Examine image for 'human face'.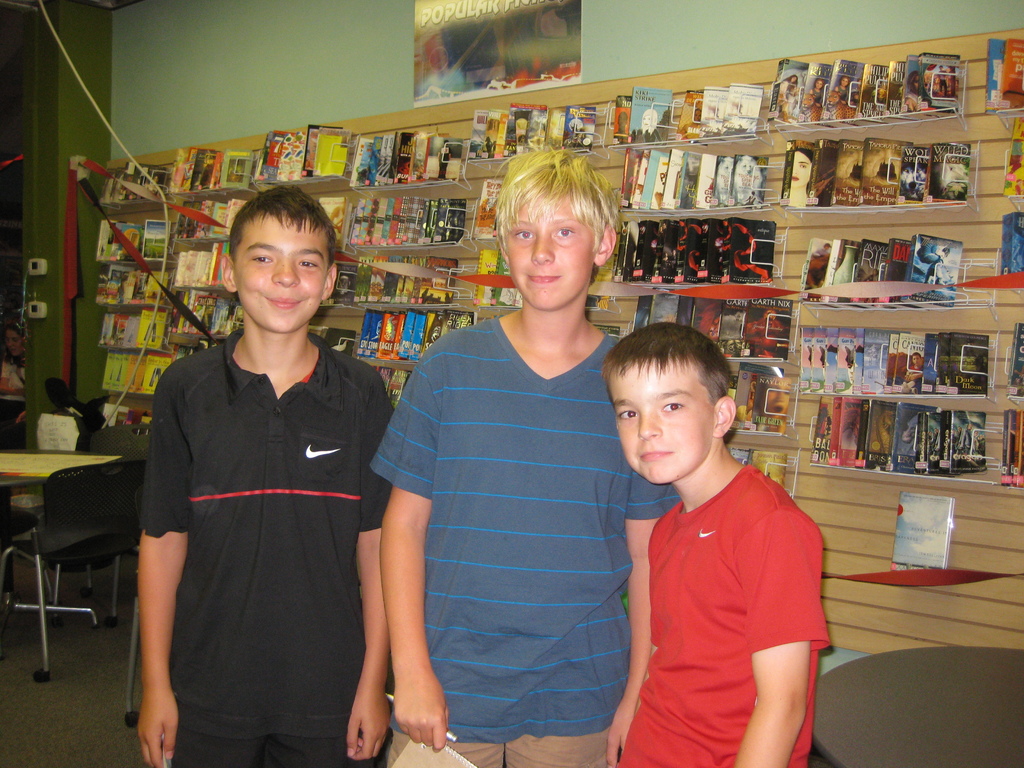
Examination result: [left=604, top=360, right=715, bottom=485].
